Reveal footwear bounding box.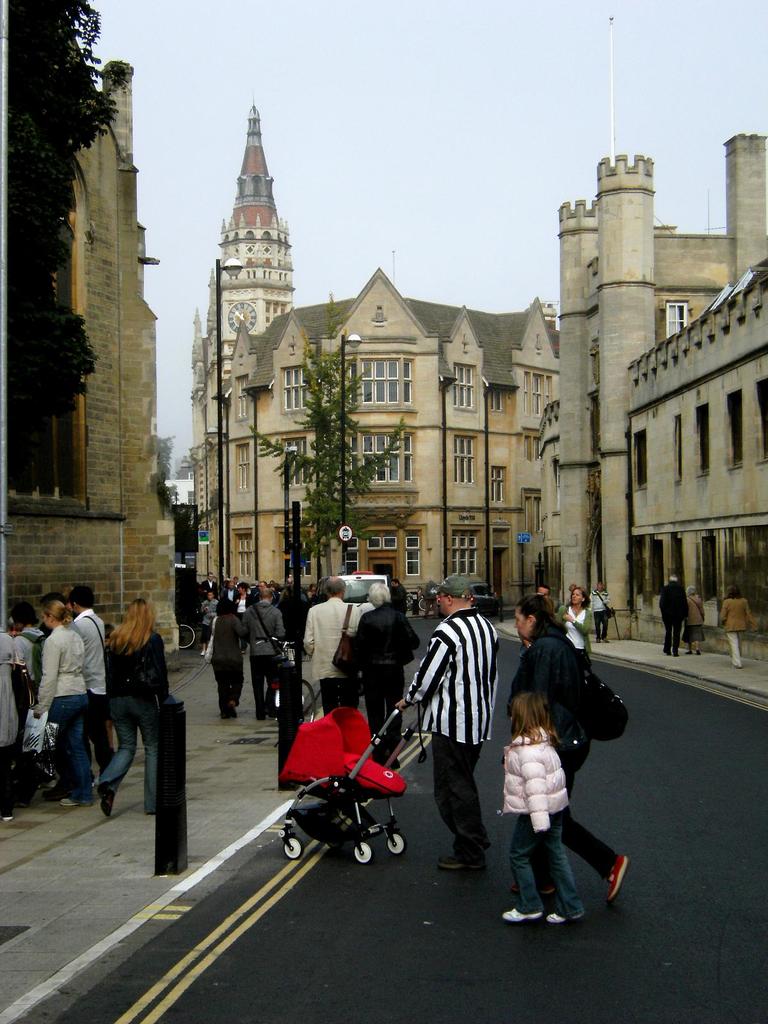
Revealed: left=671, top=649, right=682, bottom=656.
